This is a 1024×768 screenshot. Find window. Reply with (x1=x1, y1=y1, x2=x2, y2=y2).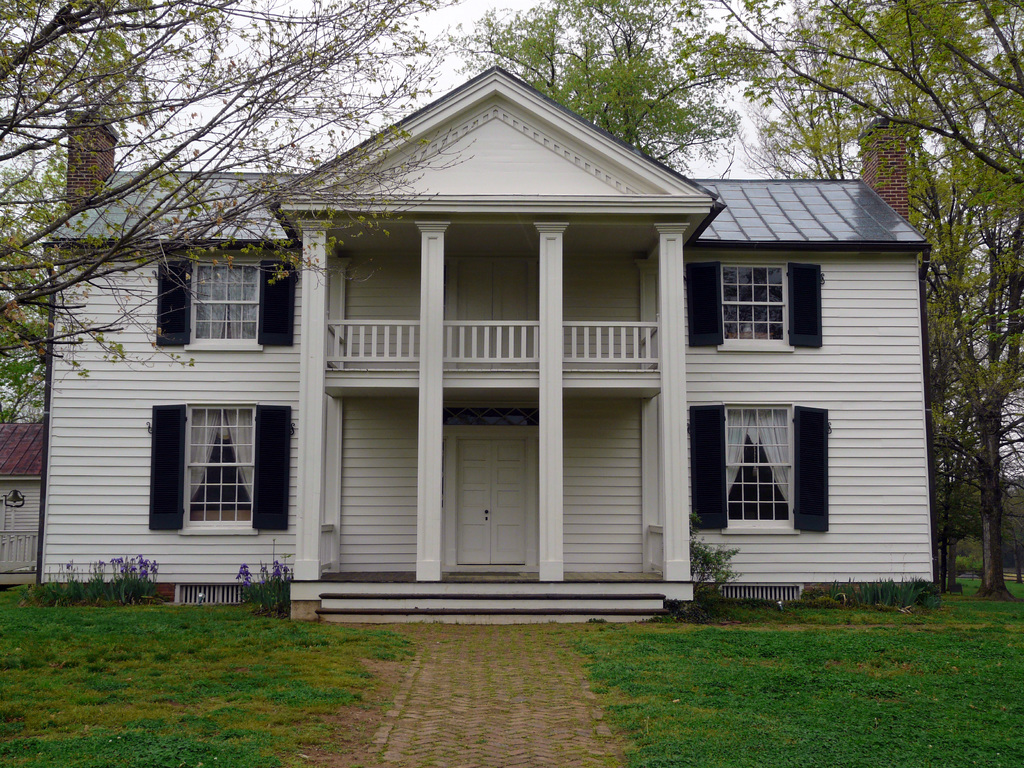
(x1=188, y1=259, x2=262, y2=351).
